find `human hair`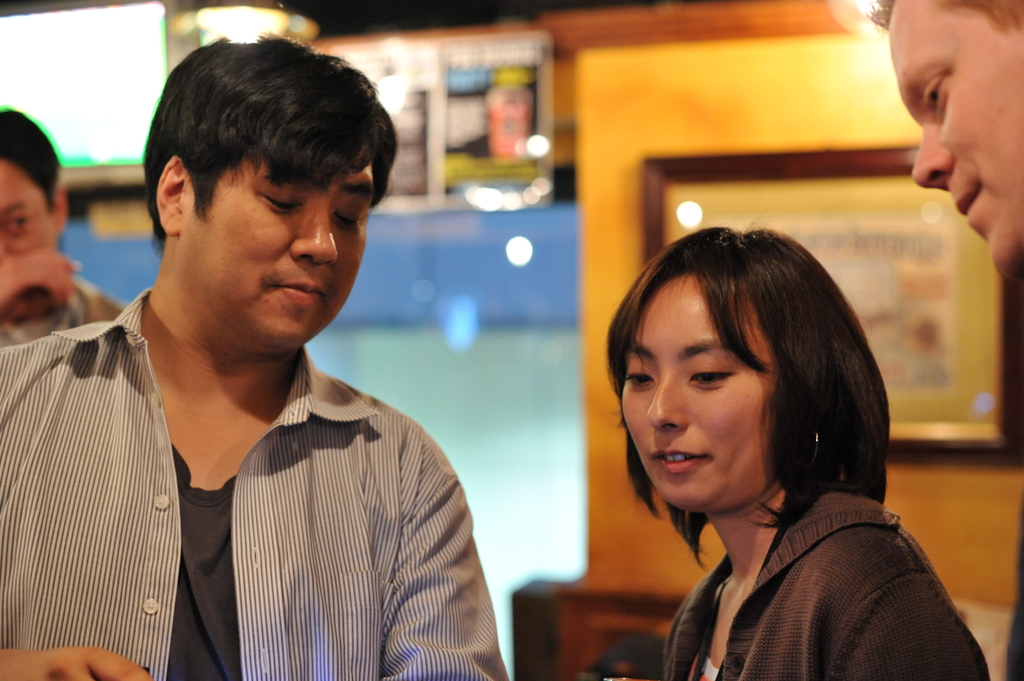
(x1=600, y1=246, x2=889, y2=540)
